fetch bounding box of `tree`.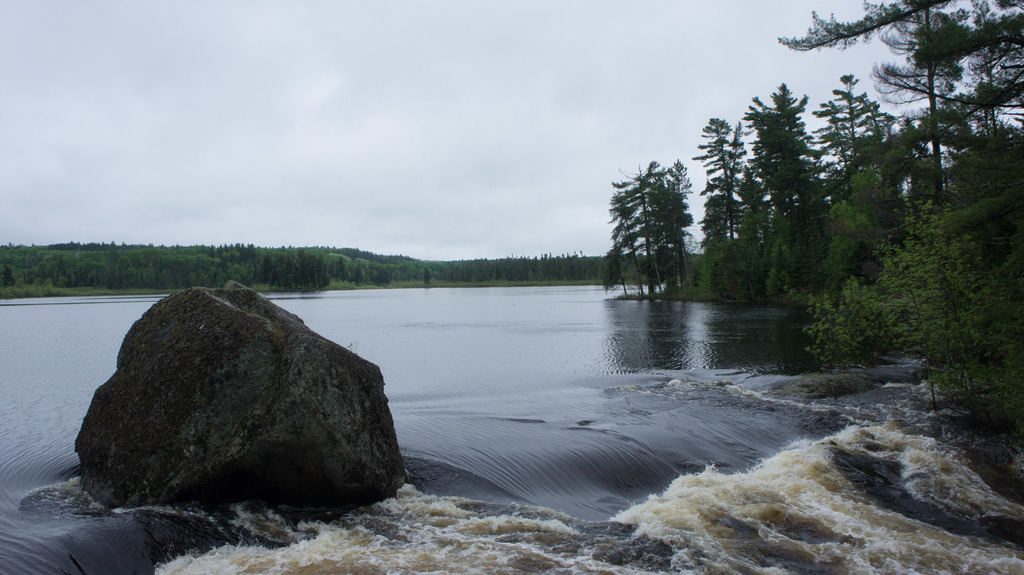
Bbox: left=598, top=156, right=692, bottom=291.
